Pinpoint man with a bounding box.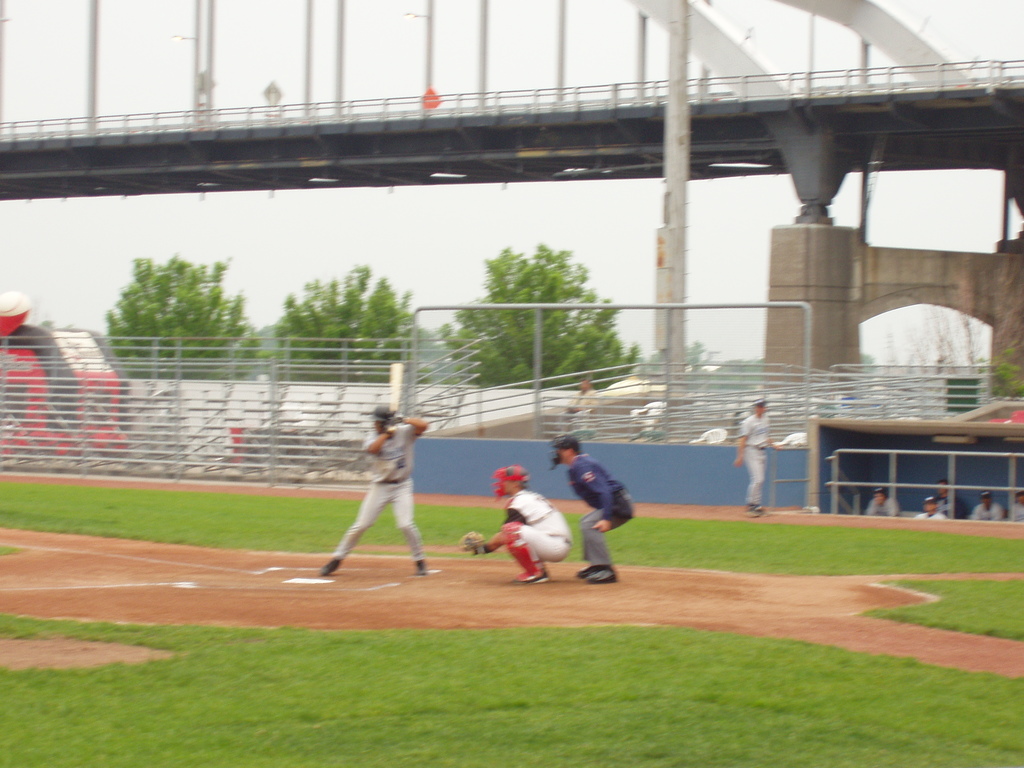
[562, 374, 599, 431].
